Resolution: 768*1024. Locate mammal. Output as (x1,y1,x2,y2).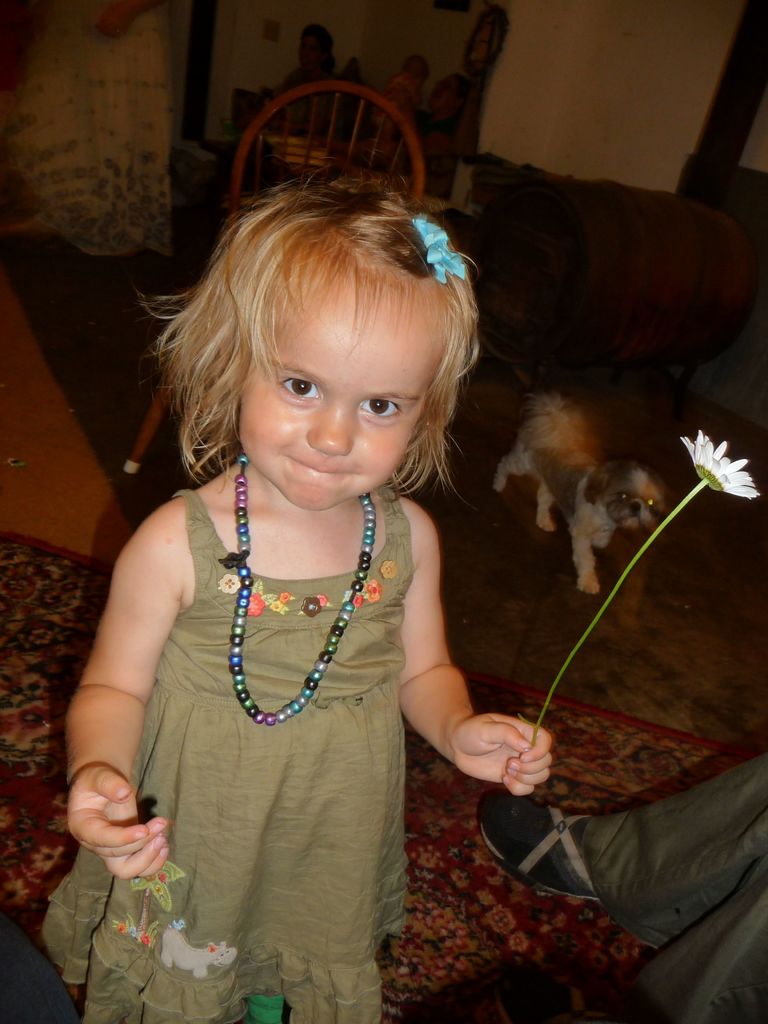
(473,751,767,1023).
